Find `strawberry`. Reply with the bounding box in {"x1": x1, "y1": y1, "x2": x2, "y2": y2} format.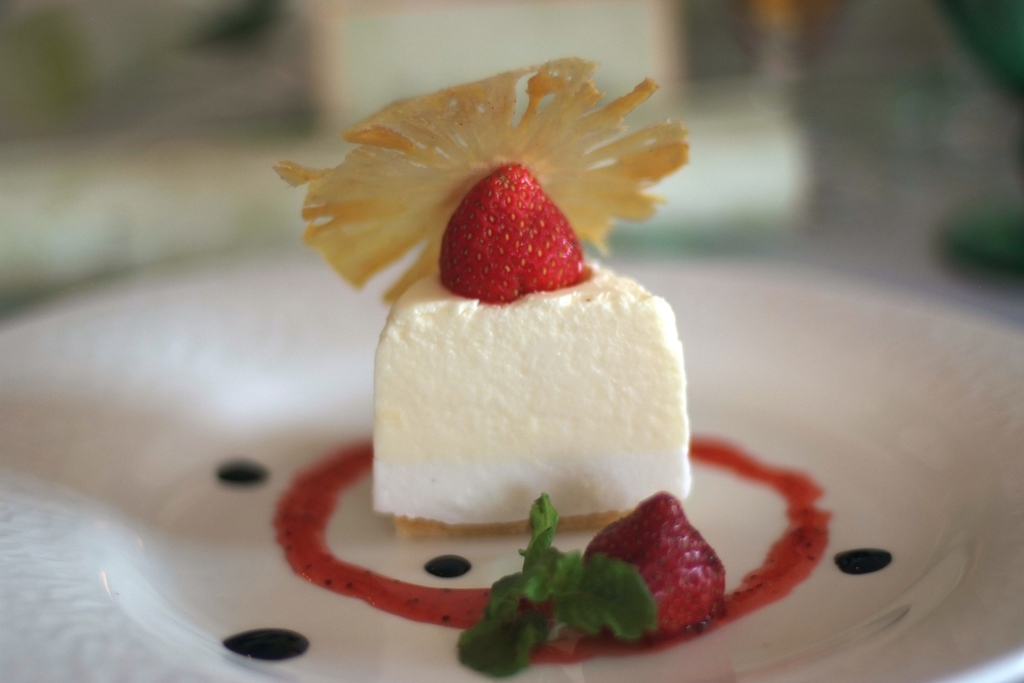
{"x1": 422, "y1": 160, "x2": 574, "y2": 299}.
